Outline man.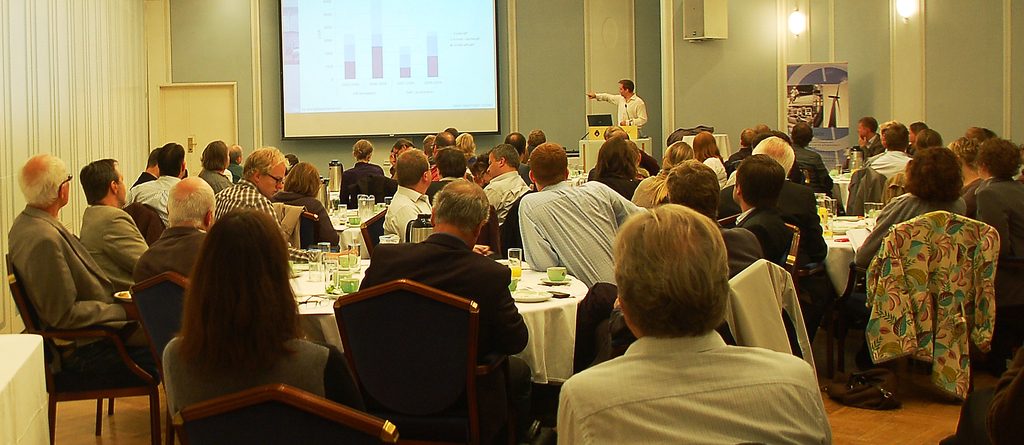
Outline: {"left": 374, "top": 145, "right": 493, "bottom": 261}.
